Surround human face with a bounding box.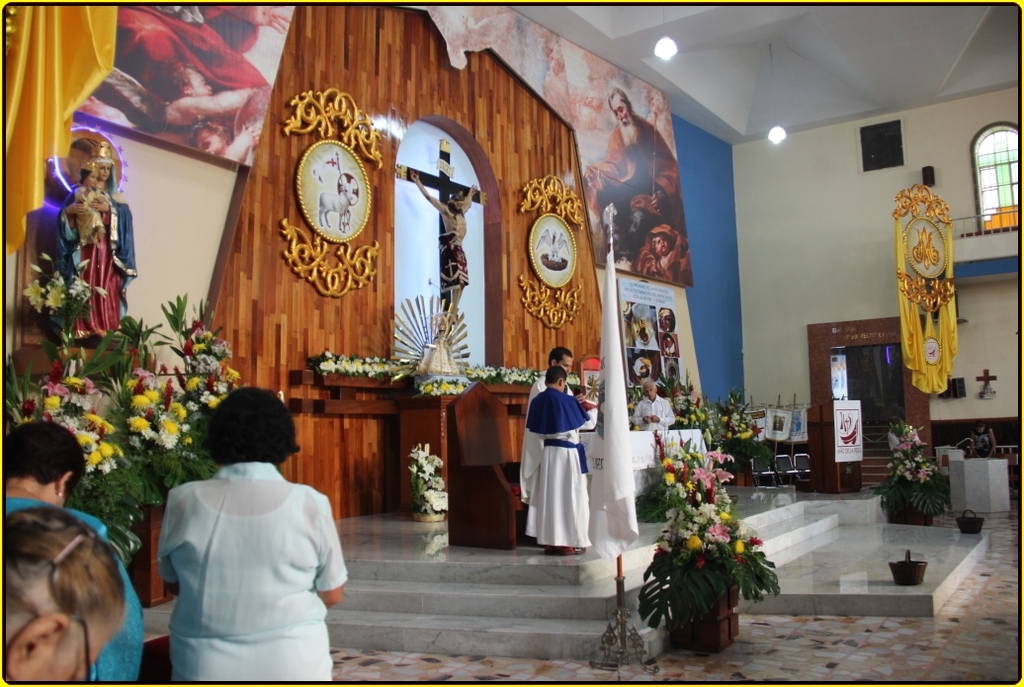
(643, 382, 657, 401).
